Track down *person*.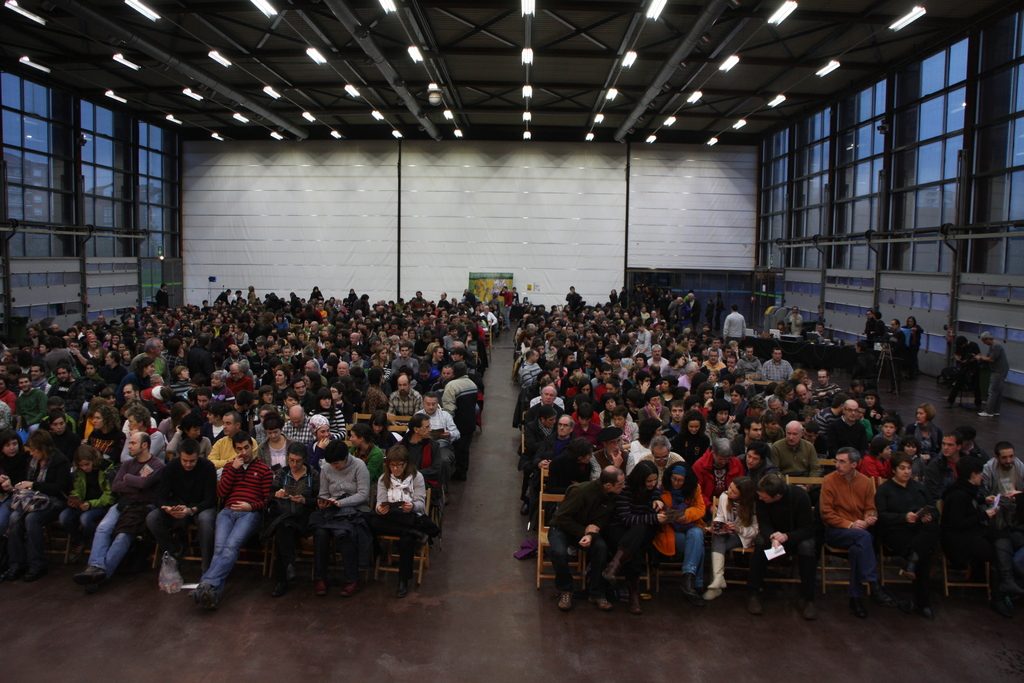
Tracked to select_region(688, 295, 697, 328).
